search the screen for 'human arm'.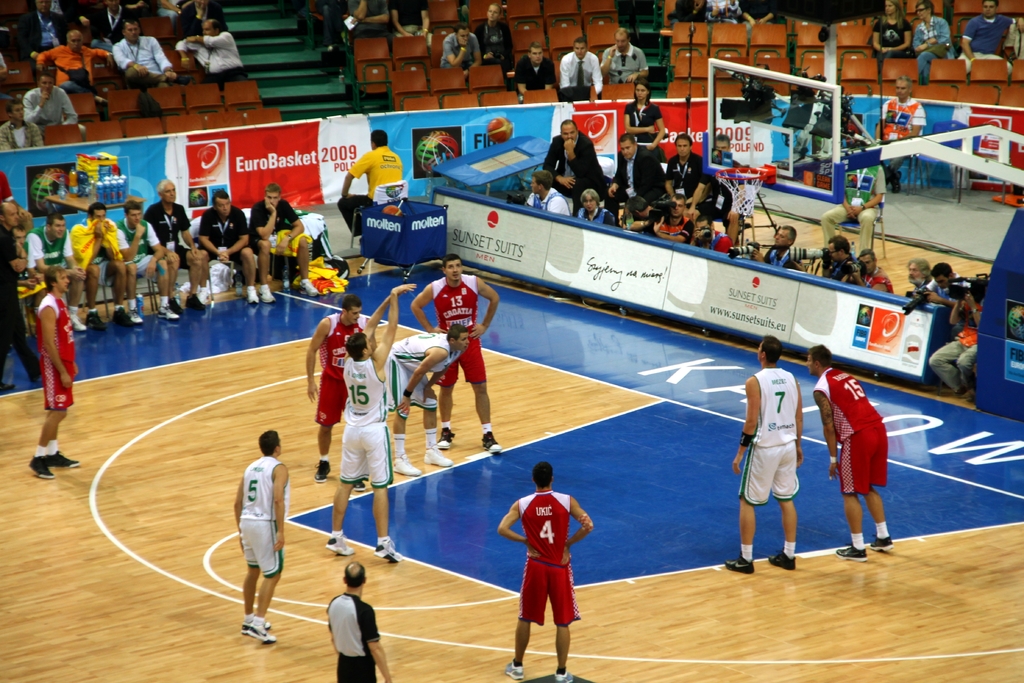
Found at (x1=104, y1=233, x2=114, y2=261).
